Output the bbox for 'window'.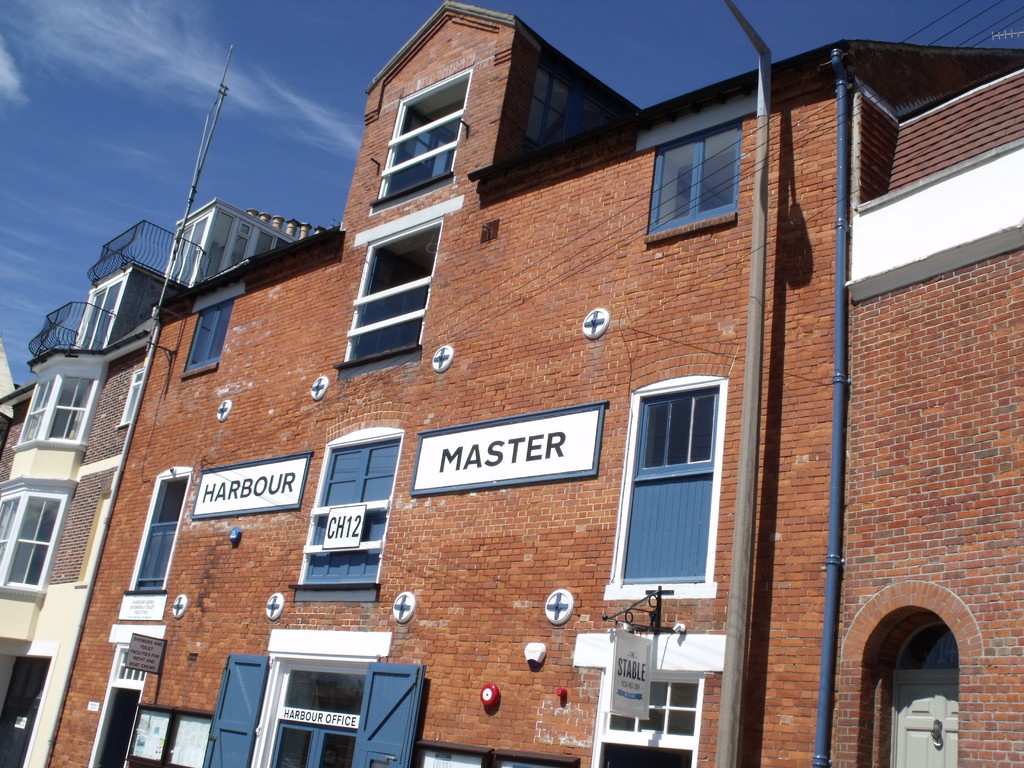
[0,476,75,600].
